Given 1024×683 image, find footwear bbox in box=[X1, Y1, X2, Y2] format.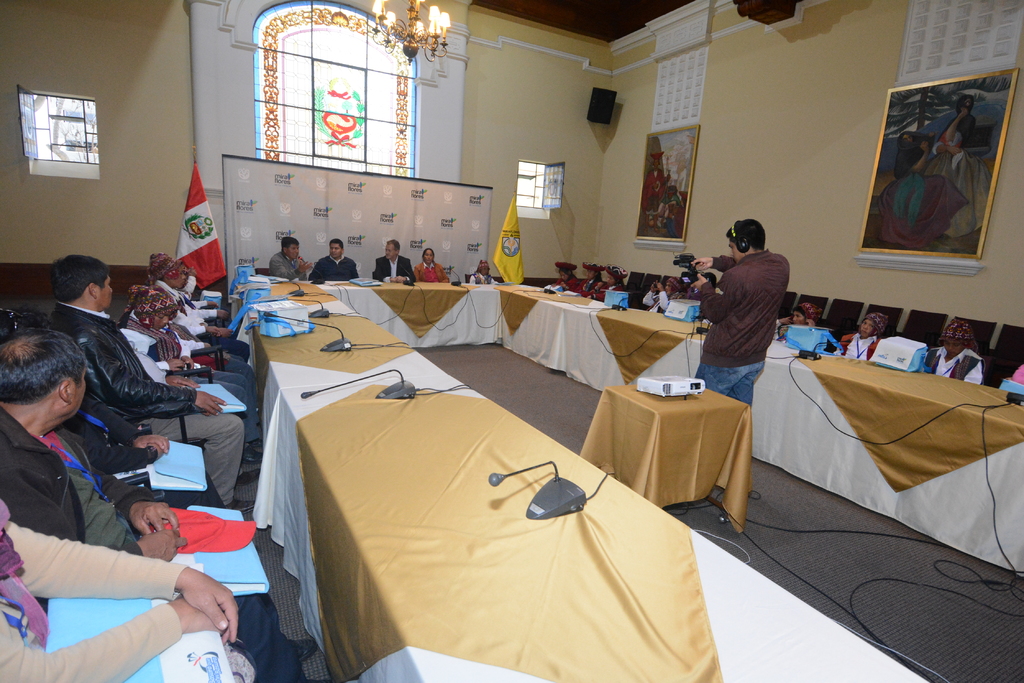
box=[294, 637, 319, 661].
